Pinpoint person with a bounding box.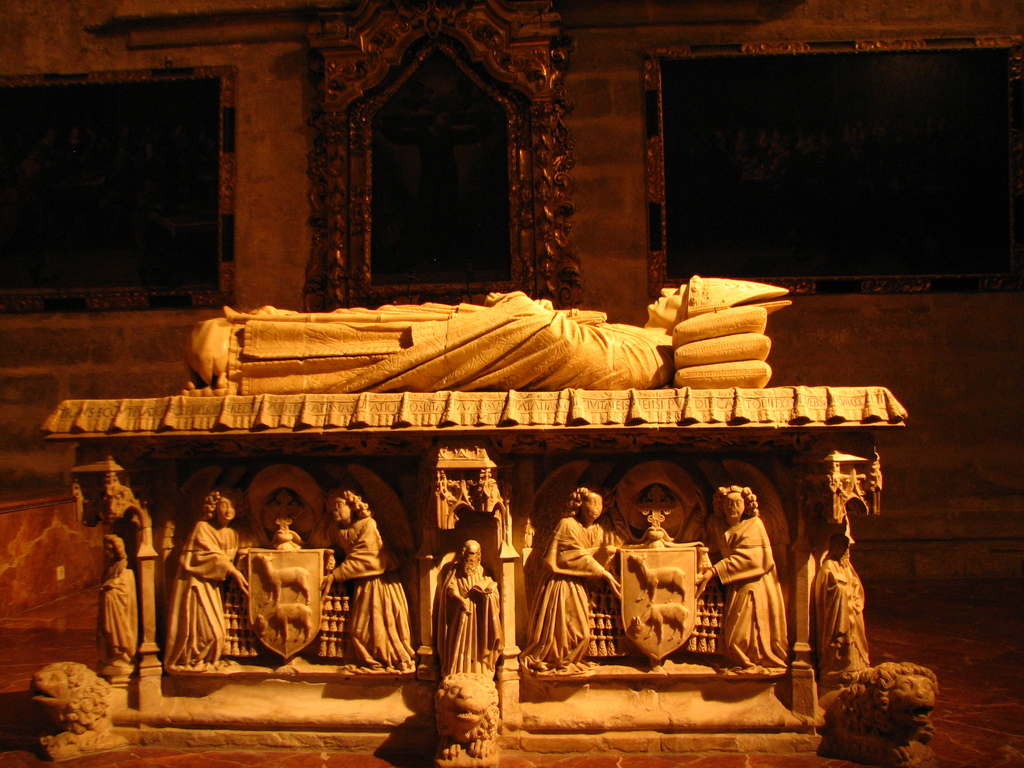
detection(809, 525, 888, 679).
